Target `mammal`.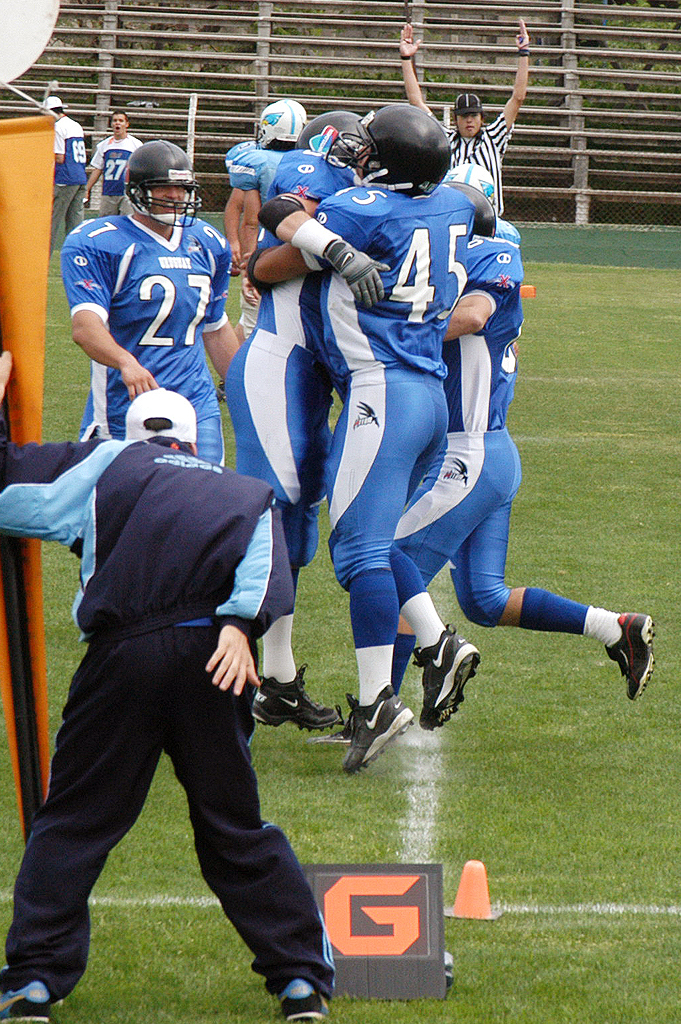
Target region: box(58, 140, 239, 635).
